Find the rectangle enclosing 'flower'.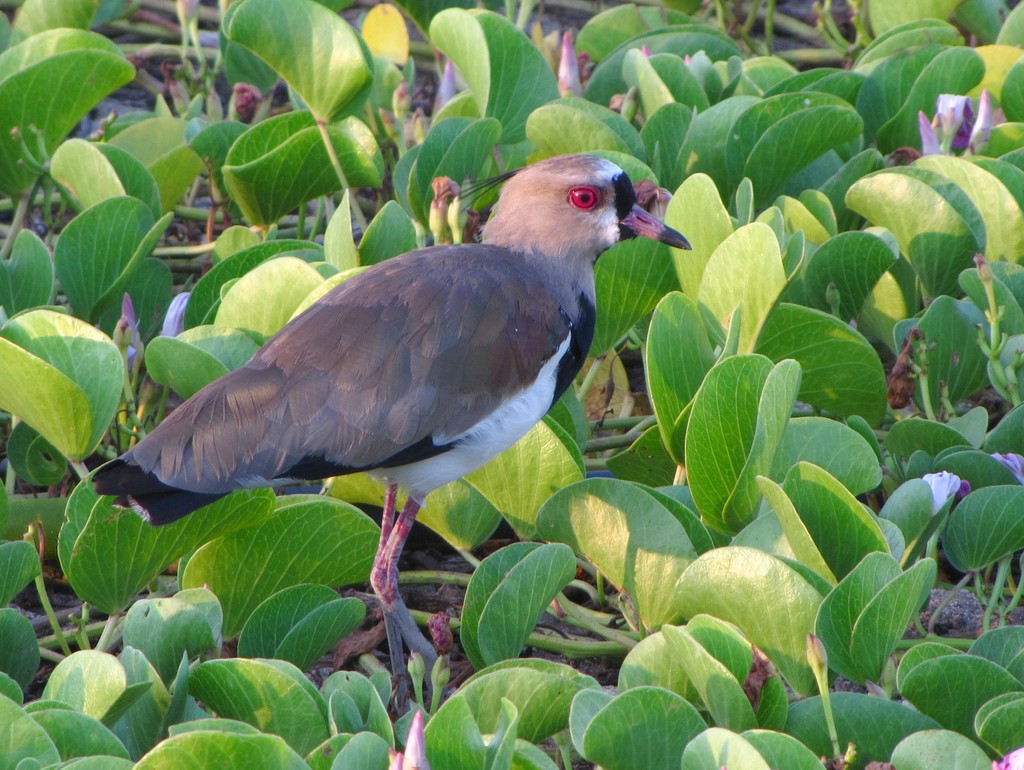
(left=950, top=450, right=1023, bottom=499).
